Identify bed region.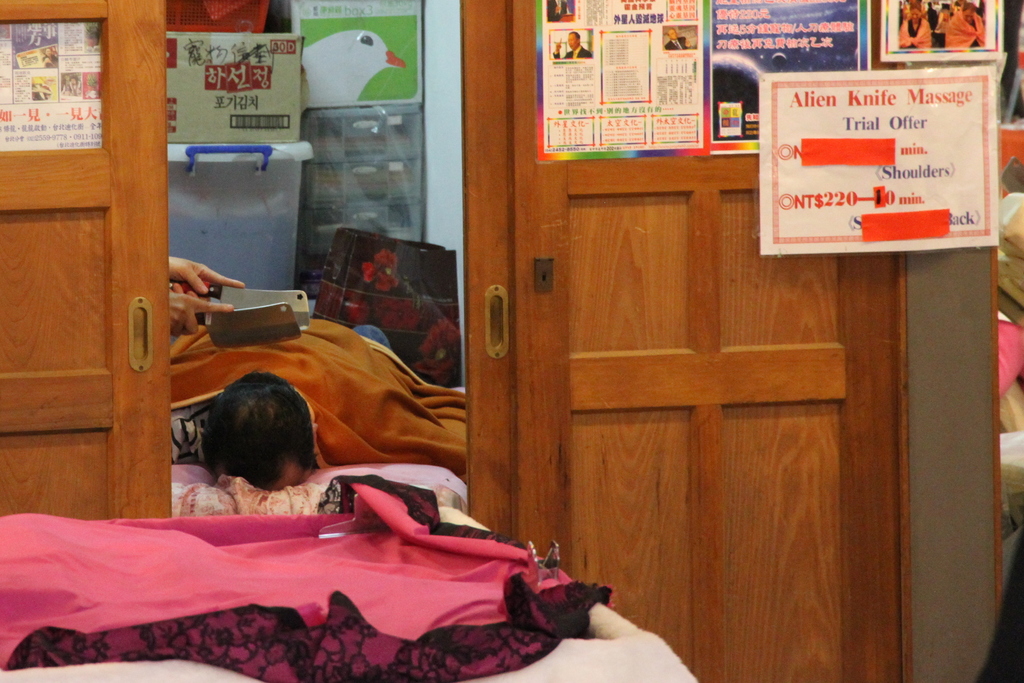
Region: bbox(166, 273, 461, 512).
